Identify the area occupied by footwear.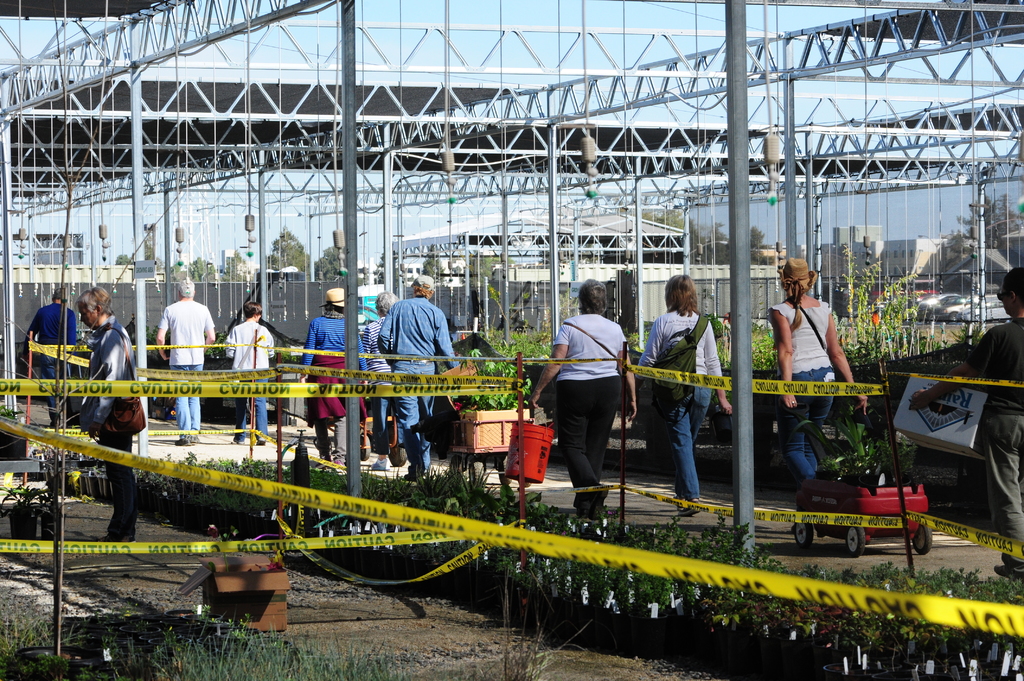
Area: <box>368,457,386,470</box>.
